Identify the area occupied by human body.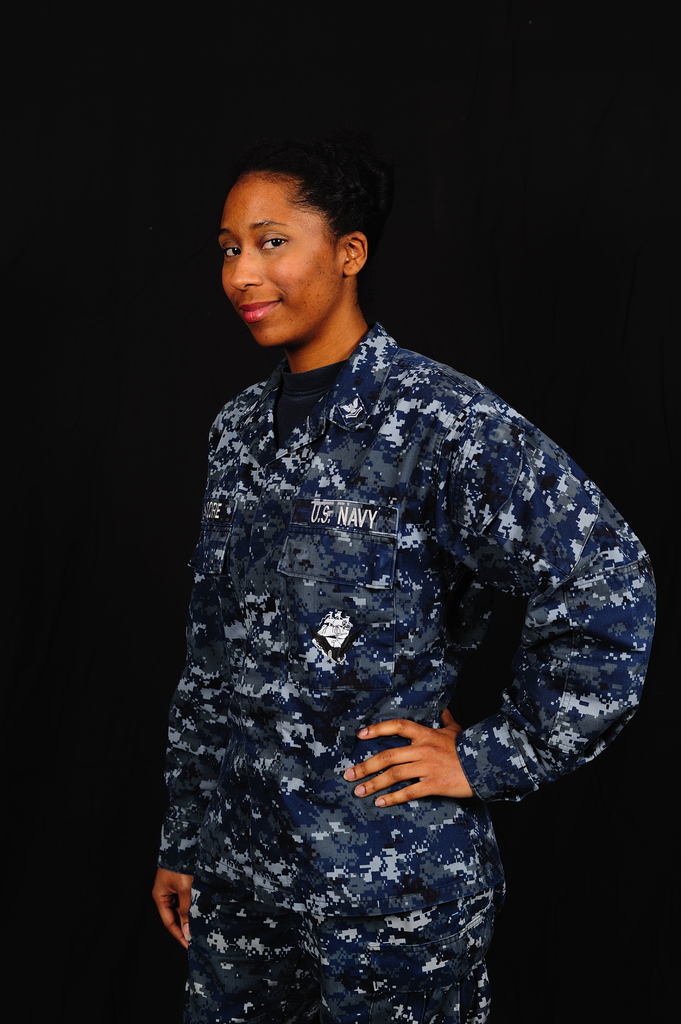
Area: 113 126 641 1023.
